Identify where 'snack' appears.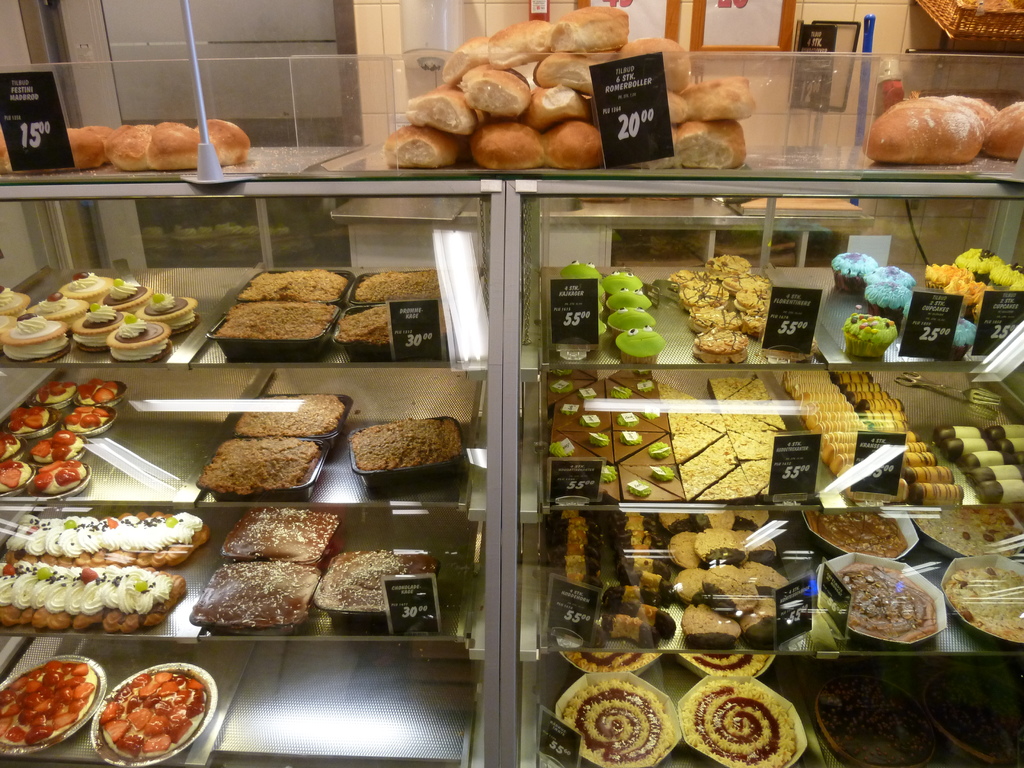
Appears at <box>103,124,152,172</box>.
